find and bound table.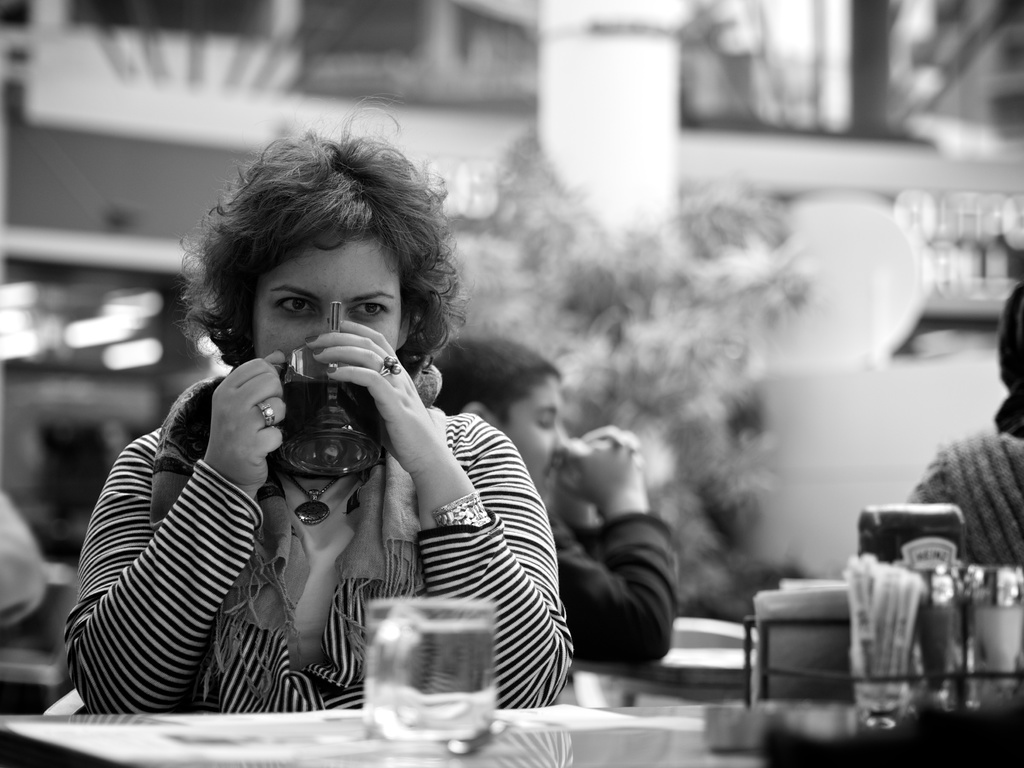
Bound: 560,640,760,709.
